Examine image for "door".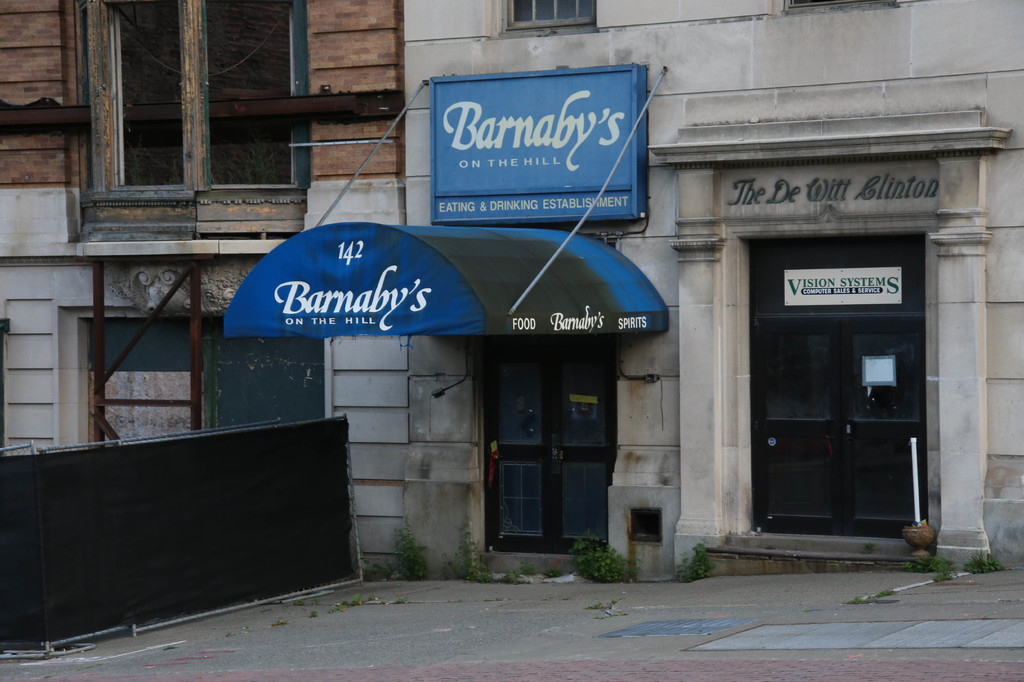
Examination result: bbox(470, 330, 616, 551).
